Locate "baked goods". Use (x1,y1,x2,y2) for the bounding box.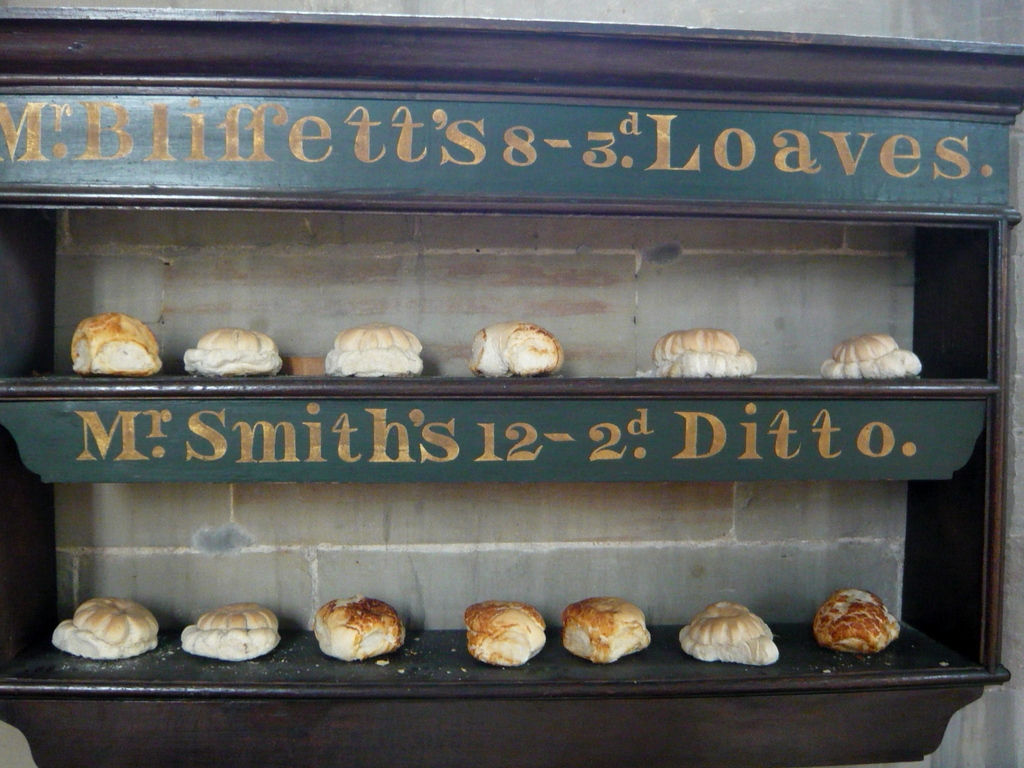
(678,600,780,666).
